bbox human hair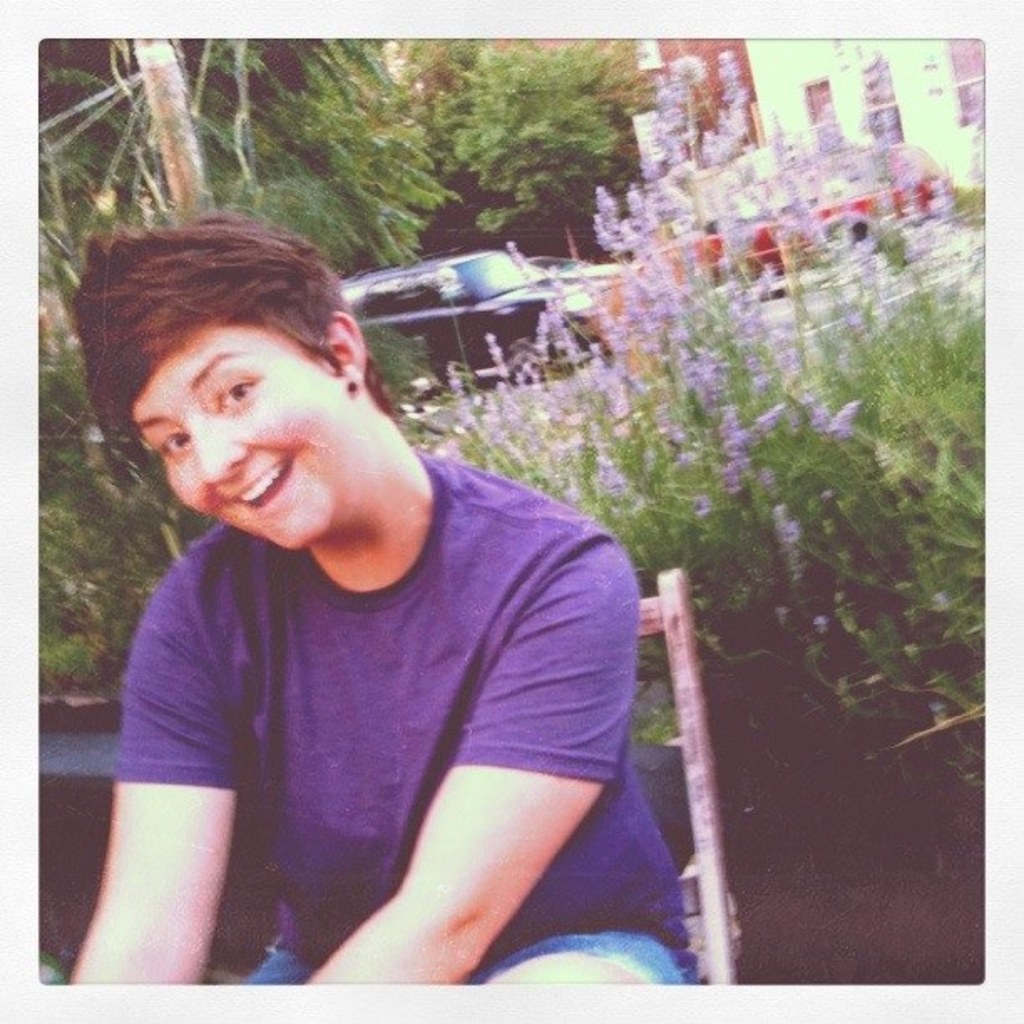
pyautogui.locateOnScreen(110, 216, 417, 468)
